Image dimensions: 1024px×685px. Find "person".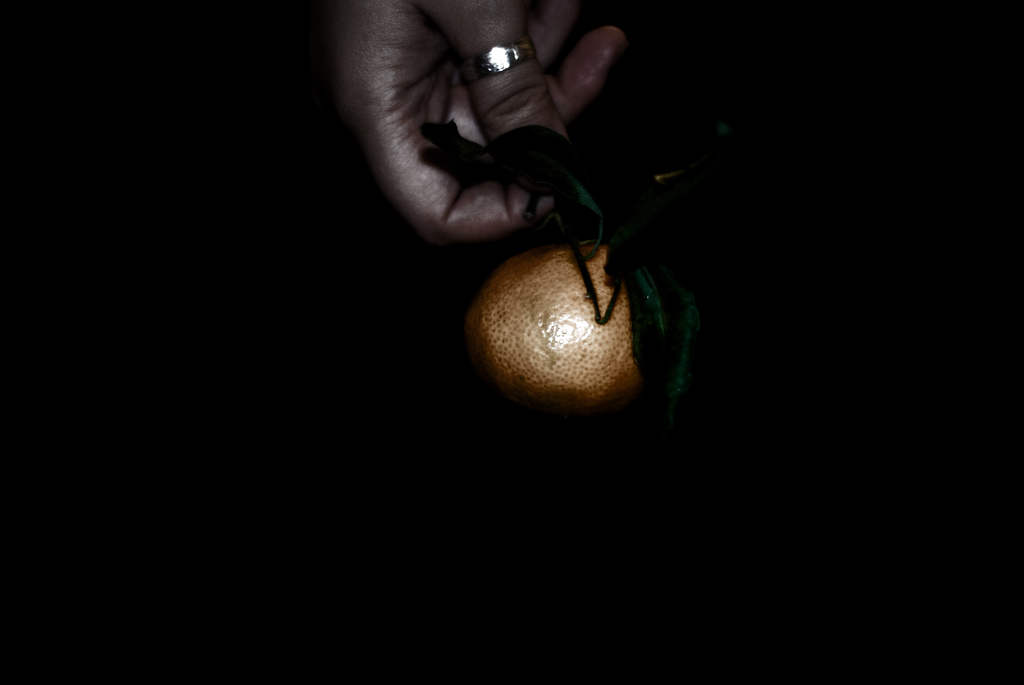
333:0:638:237.
